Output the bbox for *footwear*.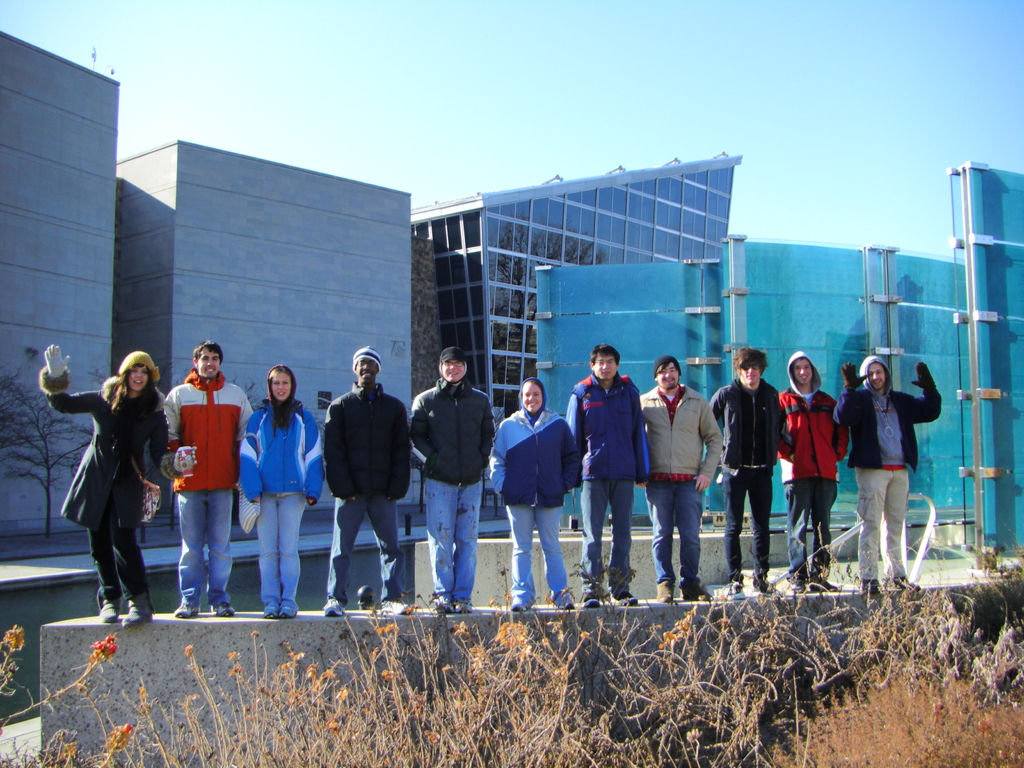
rect(858, 578, 877, 591).
